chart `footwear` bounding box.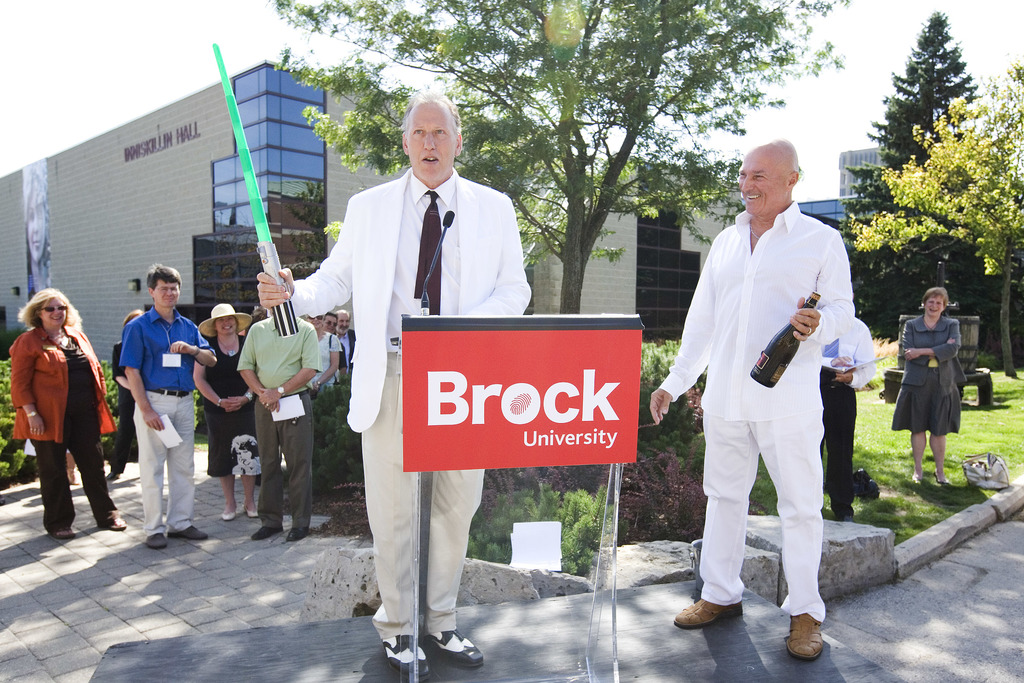
Charted: 244/507/260/520.
